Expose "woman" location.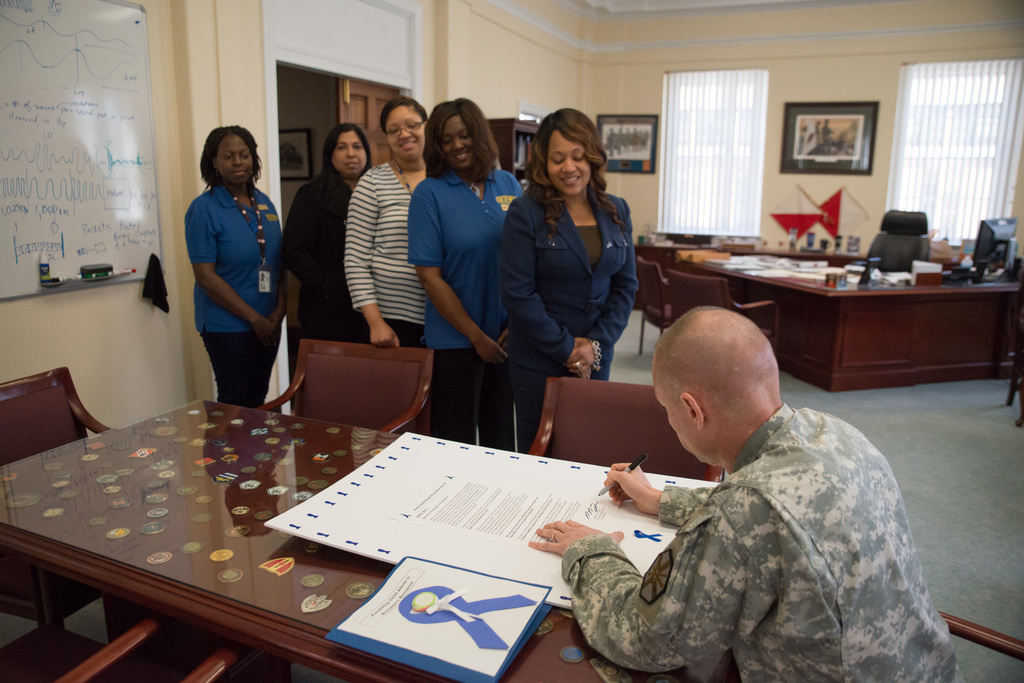
Exposed at box(282, 123, 371, 404).
